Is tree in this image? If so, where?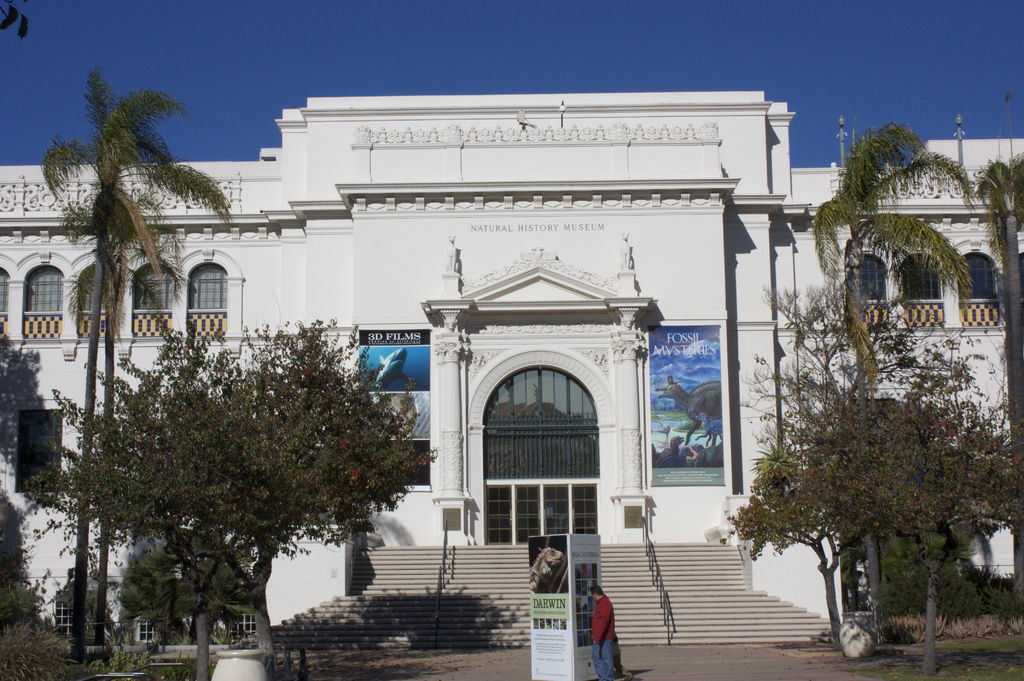
Yes, at locate(789, 120, 961, 680).
